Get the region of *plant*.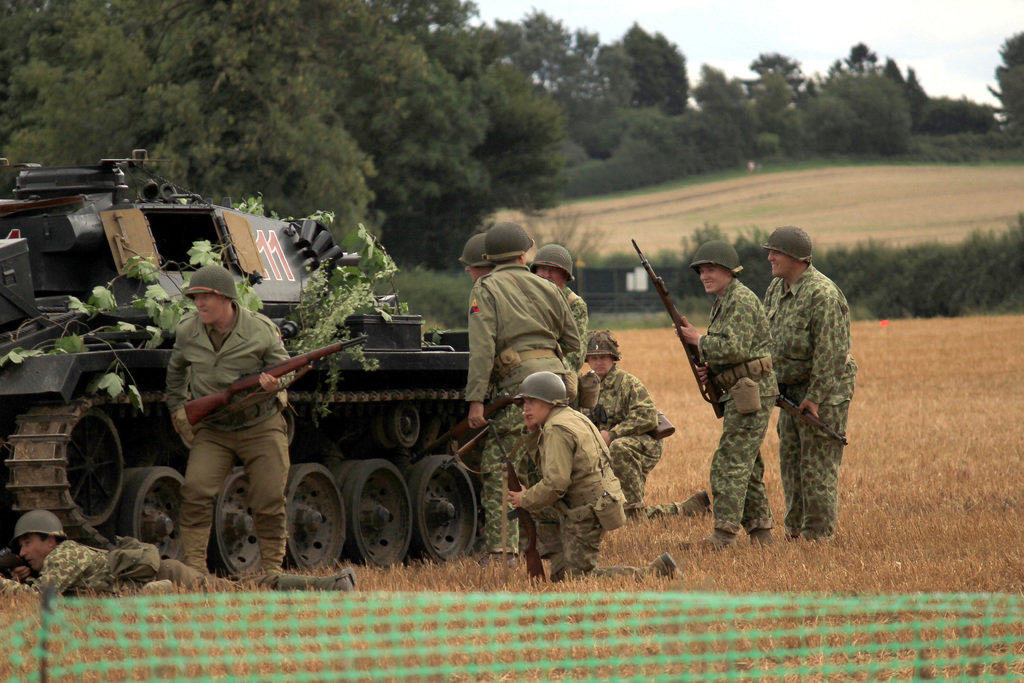
l=465, t=62, r=582, b=201.
